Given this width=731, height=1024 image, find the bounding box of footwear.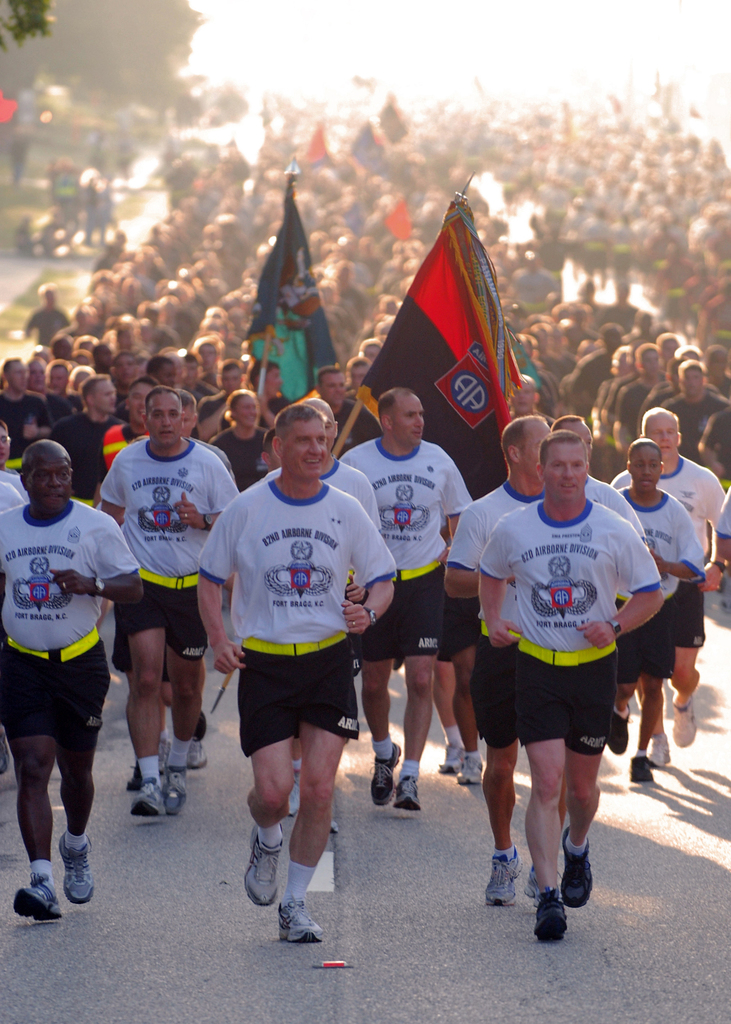
[x1=273, y1=889, x2=325, y2=940].
